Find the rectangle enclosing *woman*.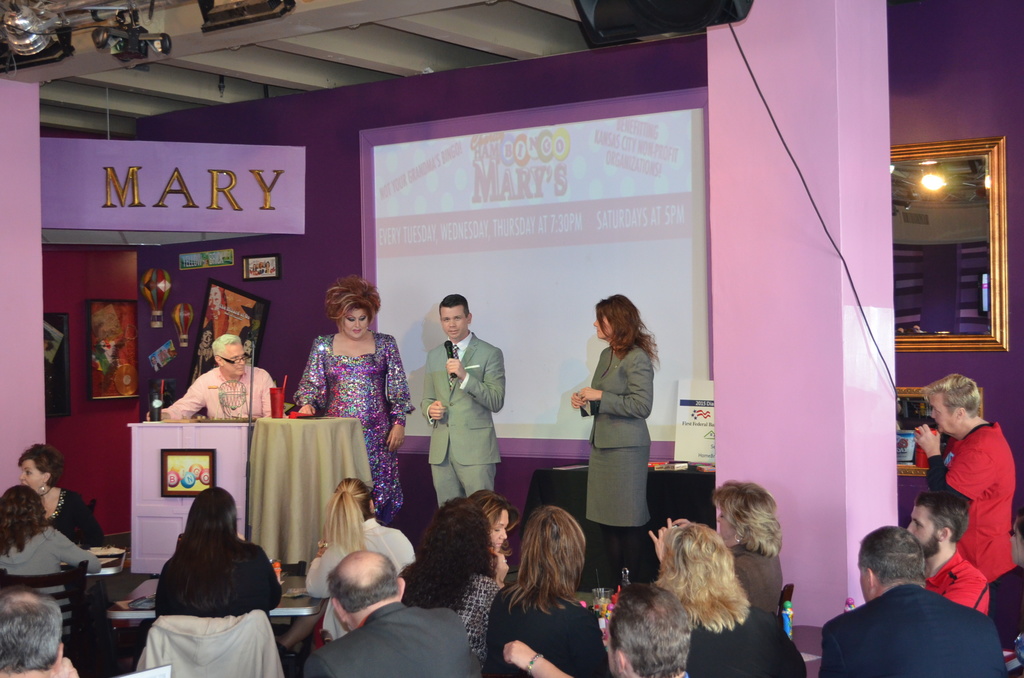
box=[396, 496, 505, 676].
